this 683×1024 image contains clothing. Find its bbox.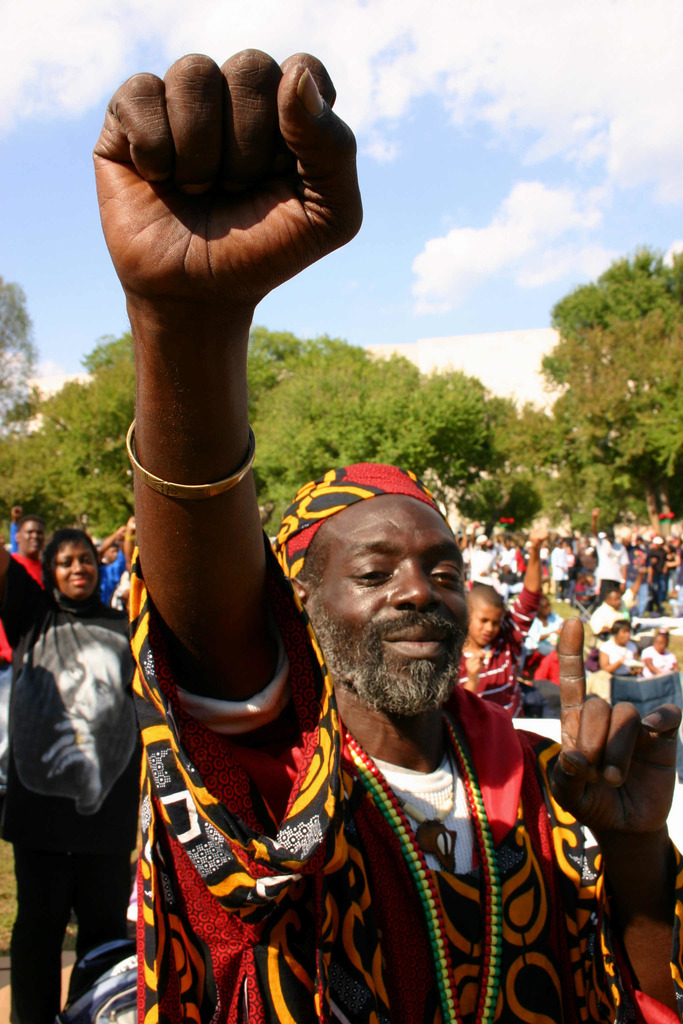
bbox=[0, 549, 161, 1018].
